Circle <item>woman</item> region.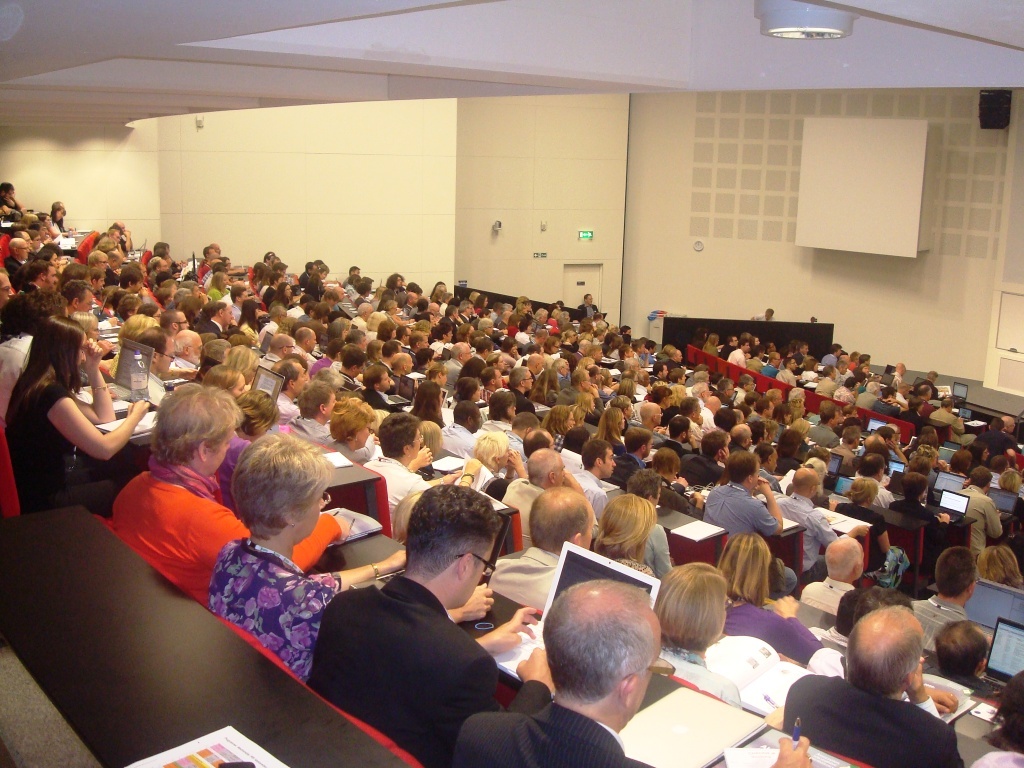
Region: bbox=[94, 376, 348, 602].
